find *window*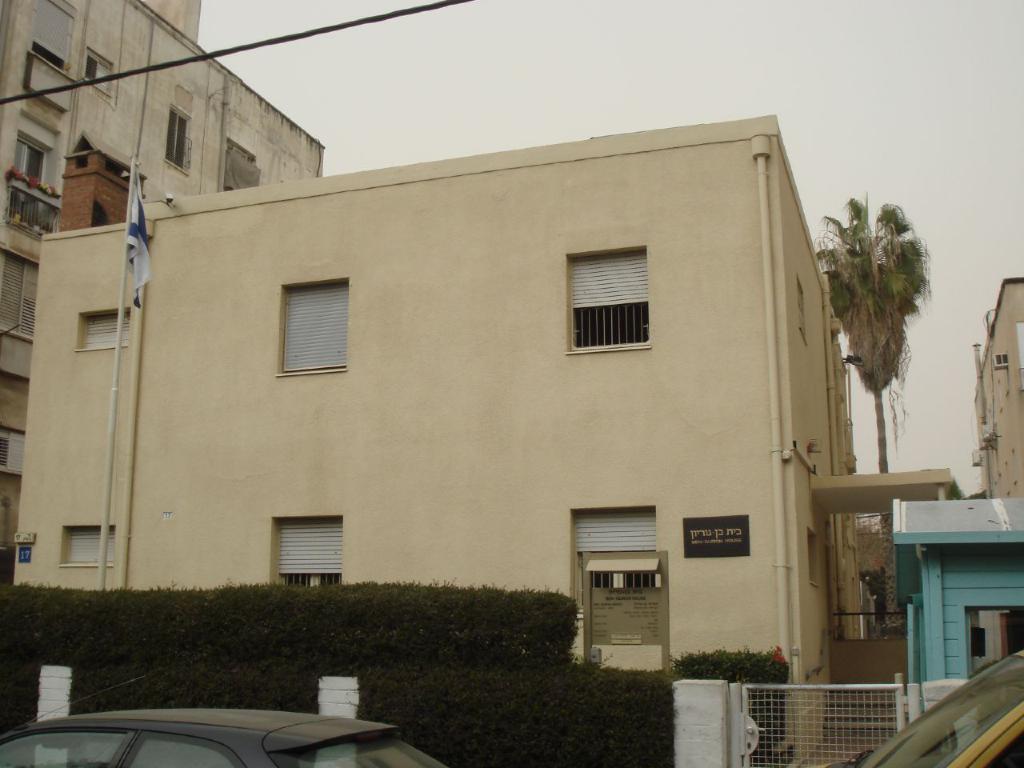
<box>0,245,34,331</box>
